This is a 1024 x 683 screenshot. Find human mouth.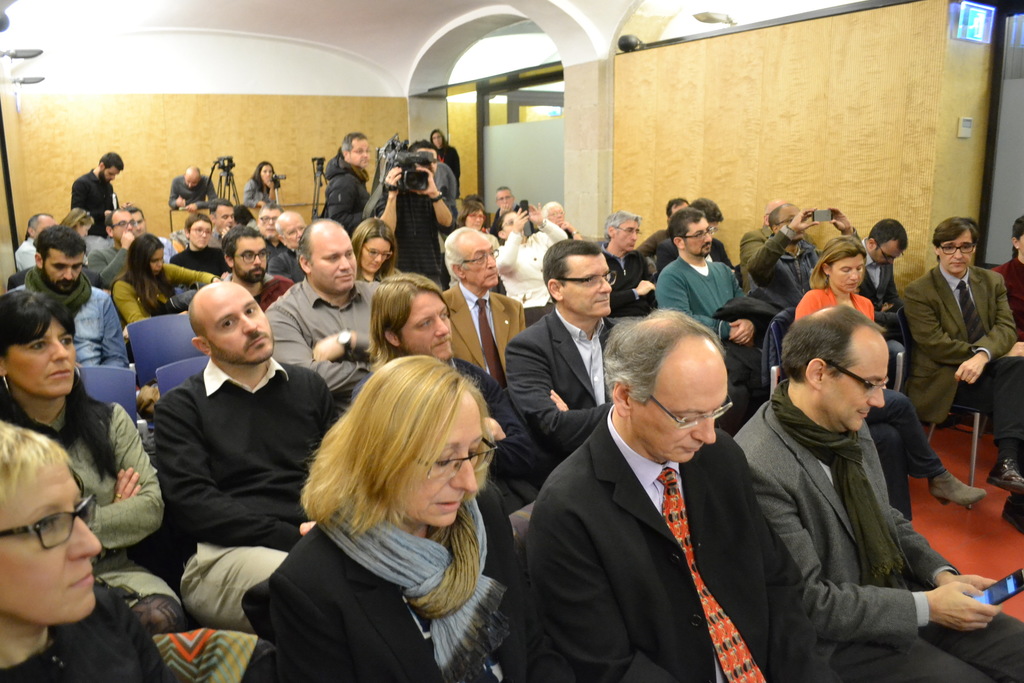
Bounding box: 342 272 353 283.
